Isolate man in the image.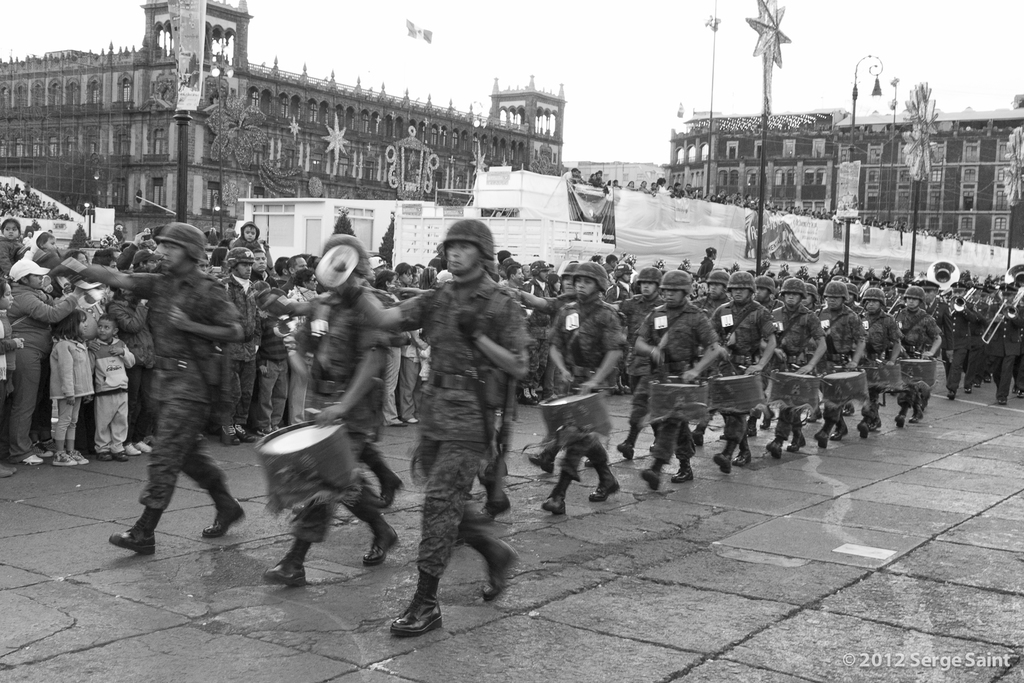
Isolated region: locate(104, 215, 252, 571).
